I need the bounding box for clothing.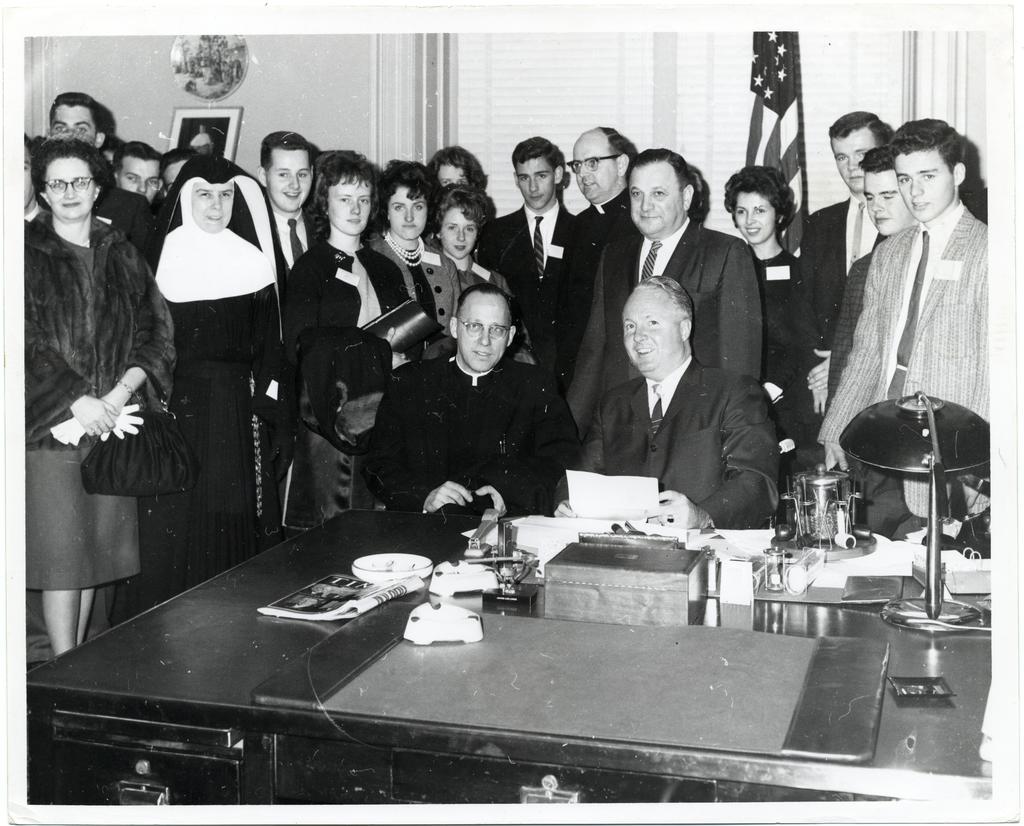
Here it is: [588,351,772,537].
